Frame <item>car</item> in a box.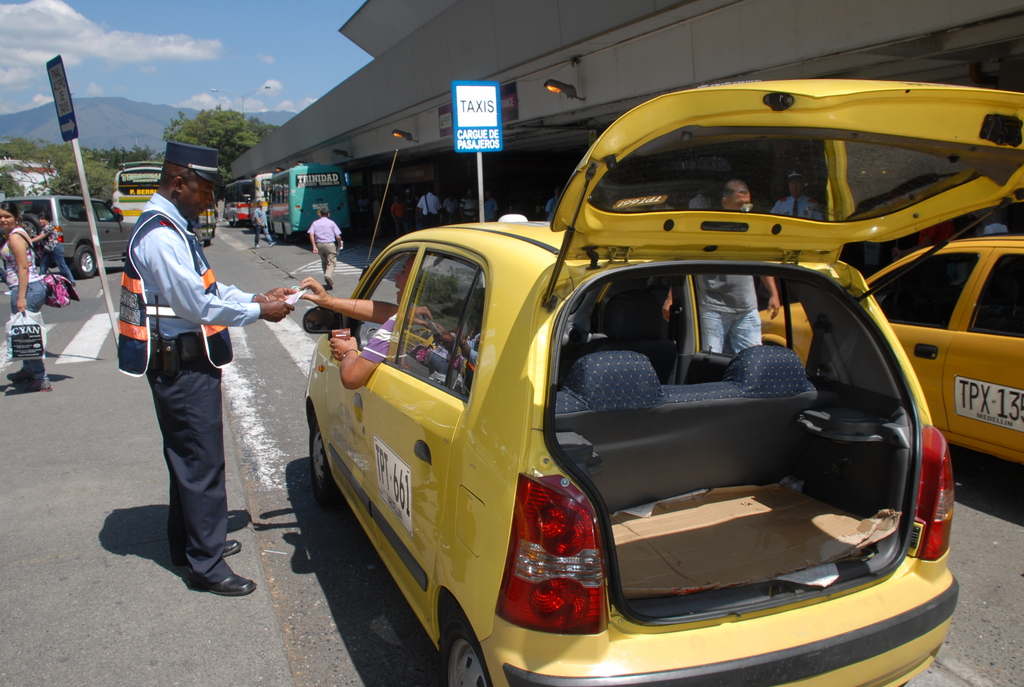
BBox(757, 248, 1023, 489).
